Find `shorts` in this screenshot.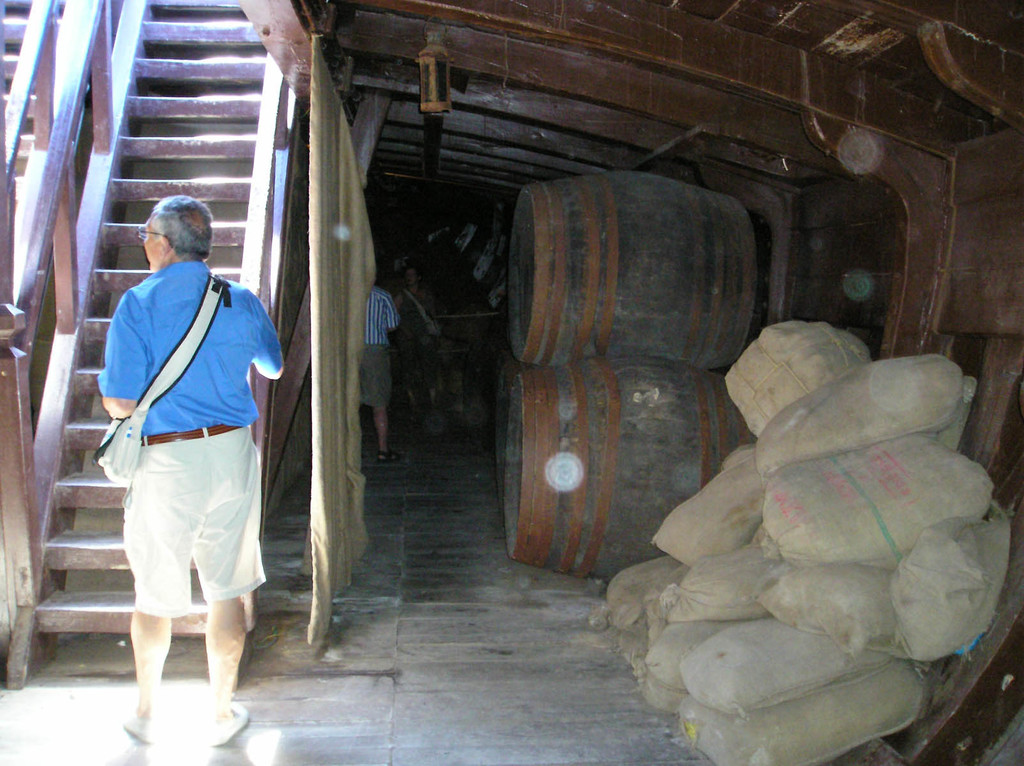
The bounding box for `shorts` is 111/452/262/626.
